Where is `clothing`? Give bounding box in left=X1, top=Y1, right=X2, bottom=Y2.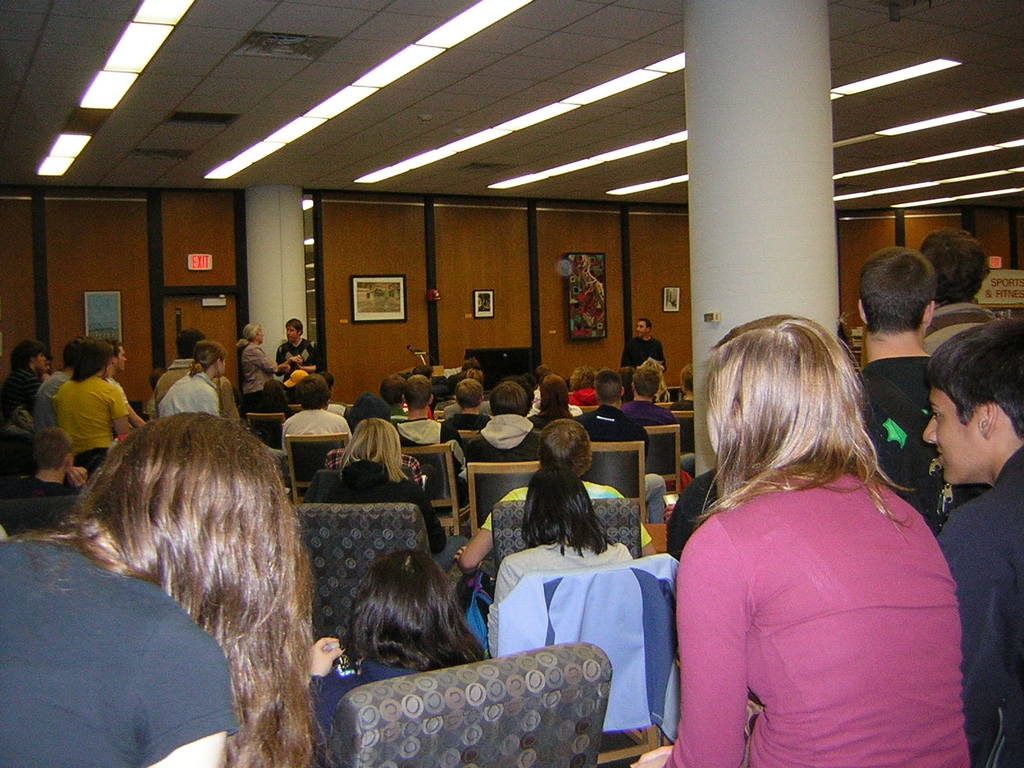
left=529, top=403, right=577, bottom=449.
